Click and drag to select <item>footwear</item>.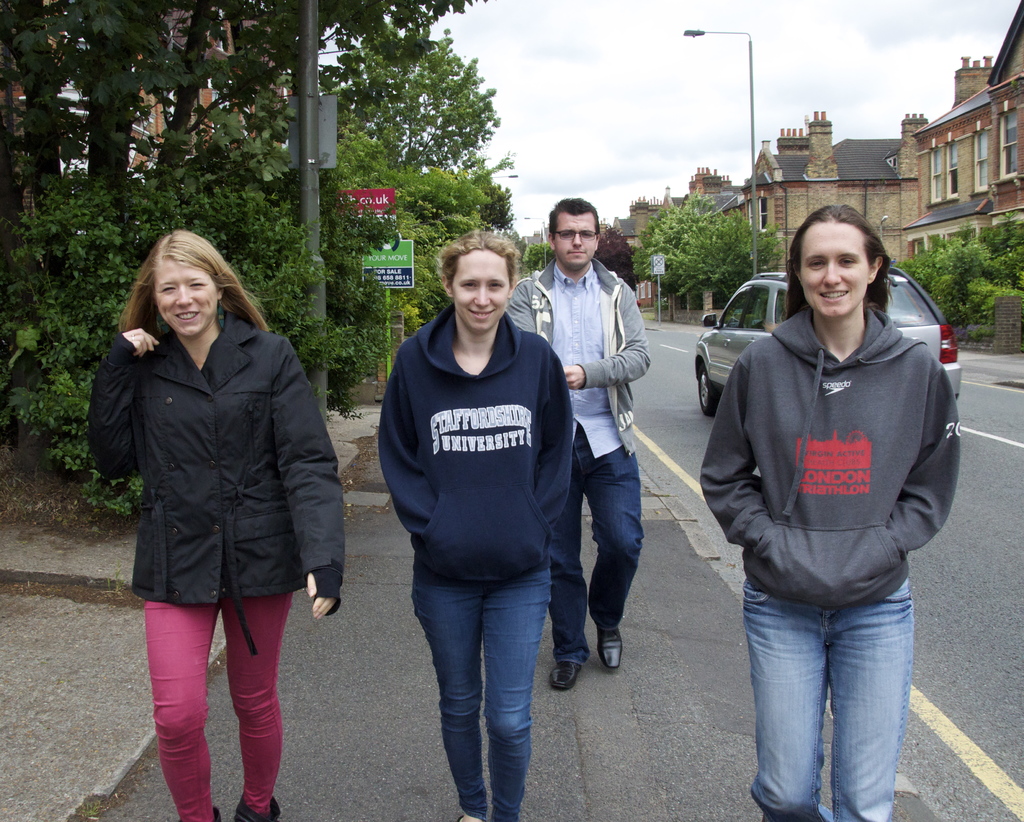
Selection: box(204, 803, 224, 821).
